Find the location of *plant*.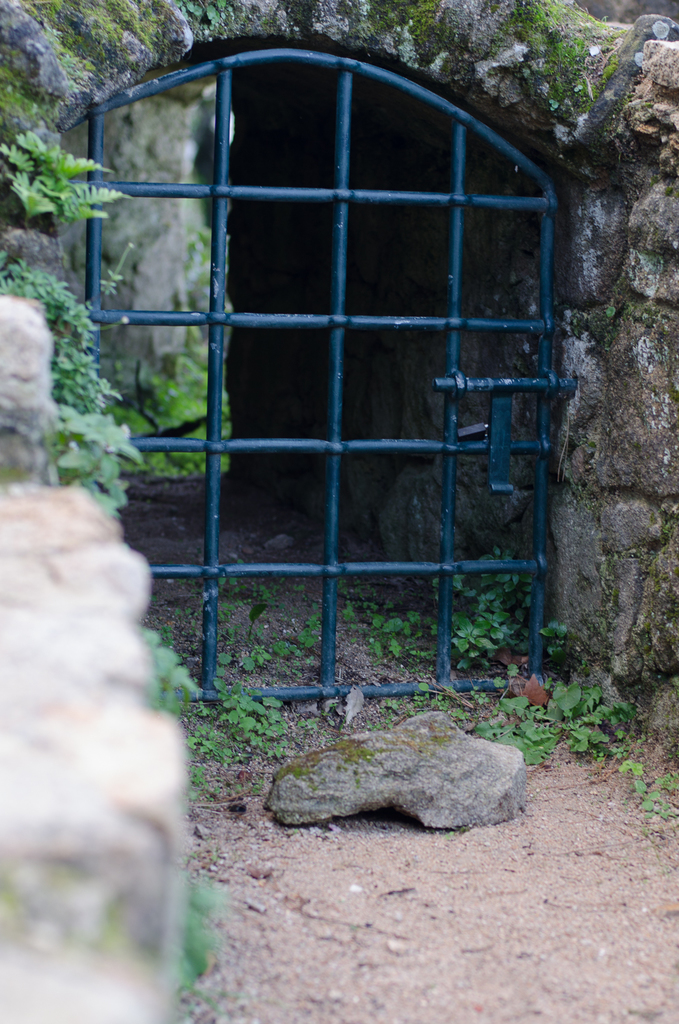
Location: 536,616,568,660.
